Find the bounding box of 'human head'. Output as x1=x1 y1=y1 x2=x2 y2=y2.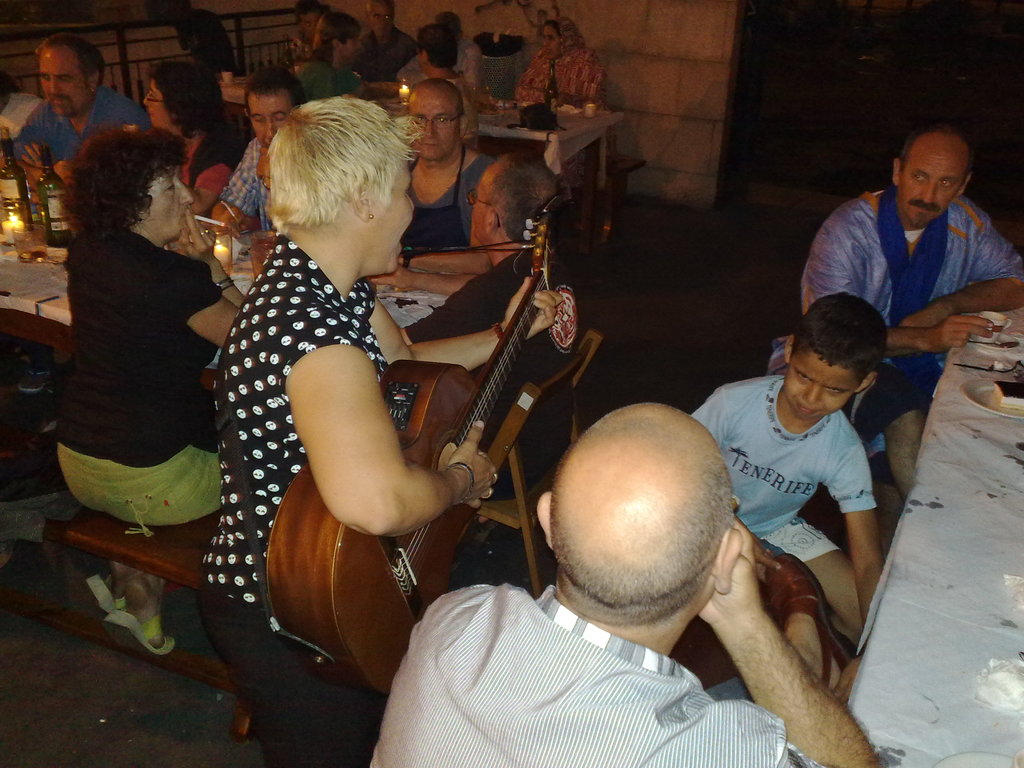
x1=72 y1=130 x2=193 y2=241.
